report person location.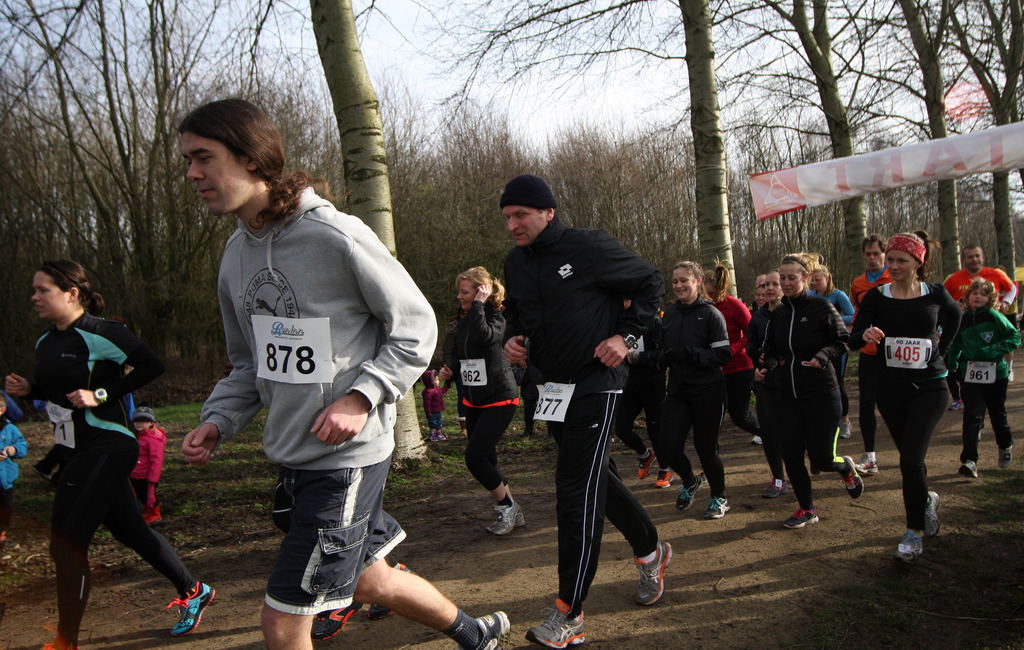
Report: rect(521, 174, 678, 649).
